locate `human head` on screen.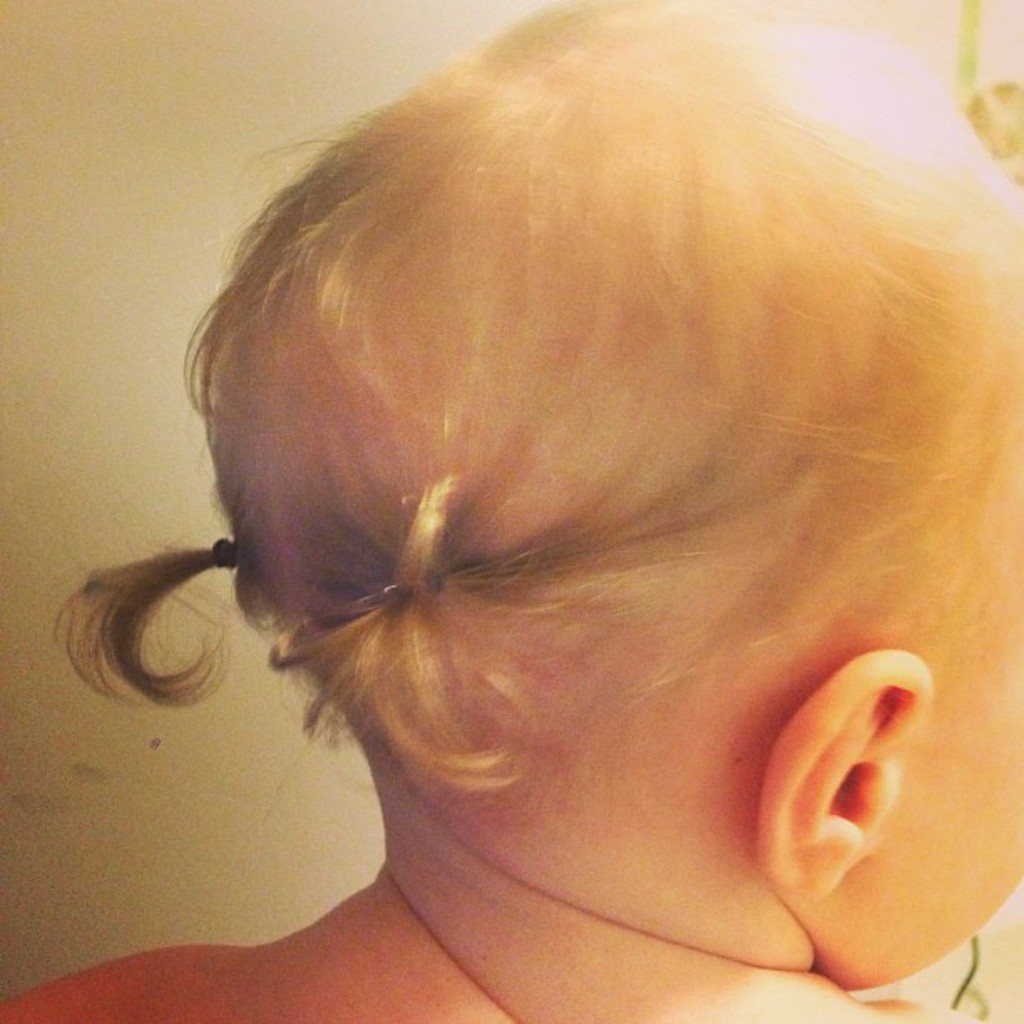
On screen at rect(69, 0, 1022, 980).
